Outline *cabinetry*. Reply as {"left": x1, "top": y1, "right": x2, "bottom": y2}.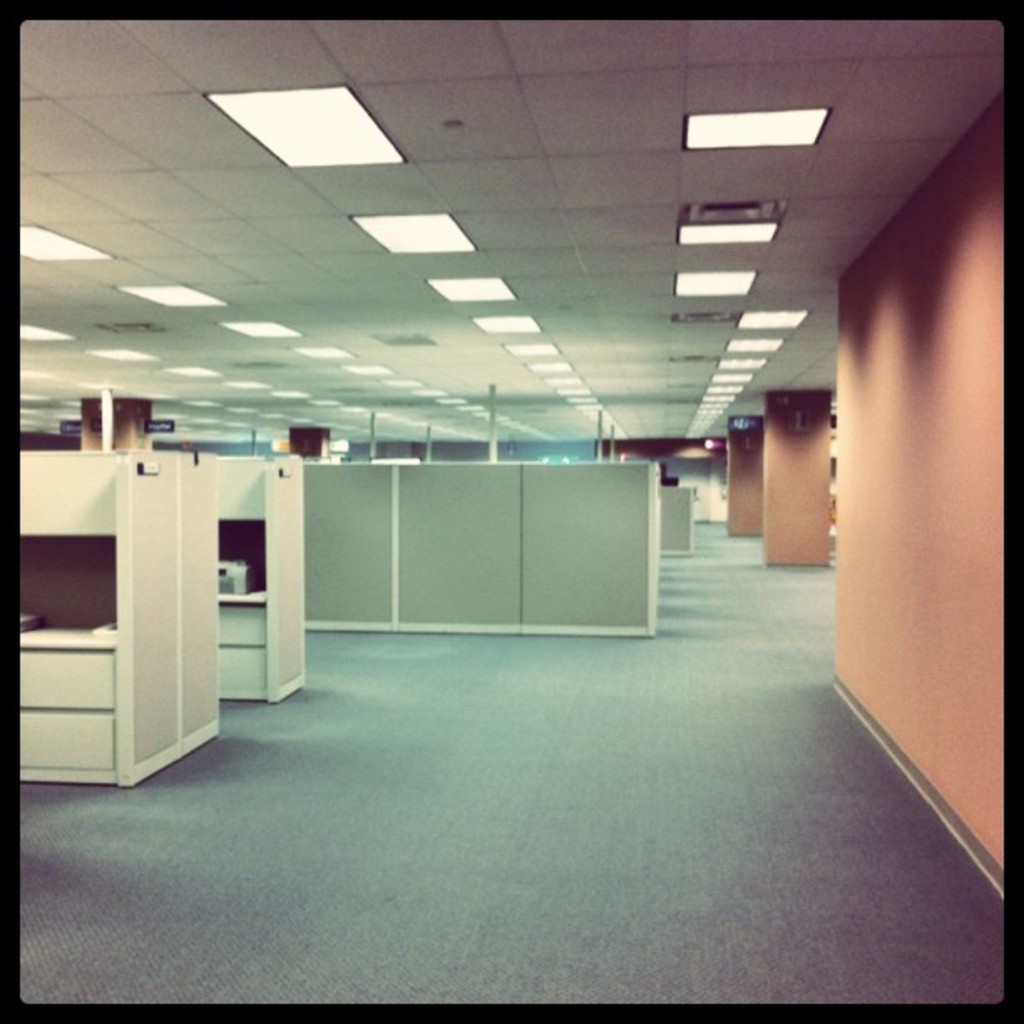
{"left": 221, "top": 587, "right": 271, "bottom": 708}.
